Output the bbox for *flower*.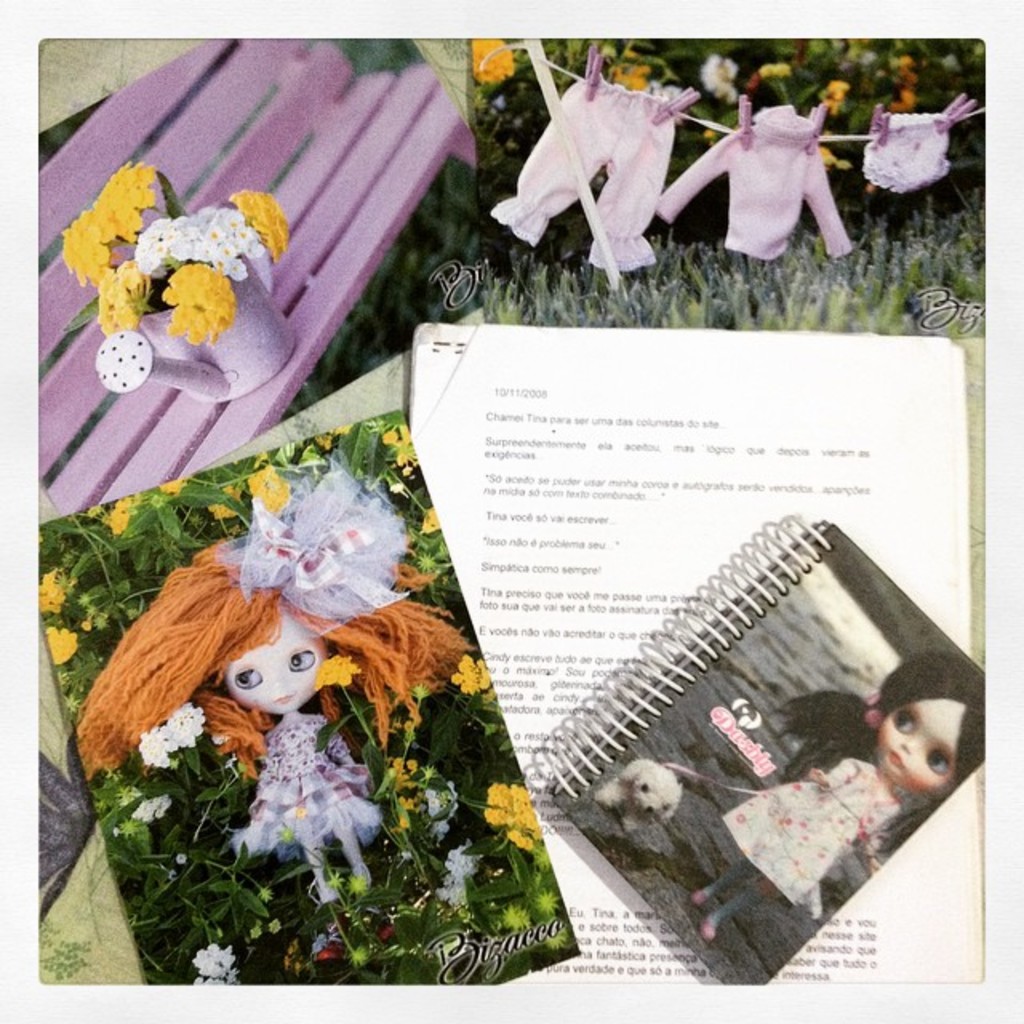
rect(45, 619, 82, 664).
